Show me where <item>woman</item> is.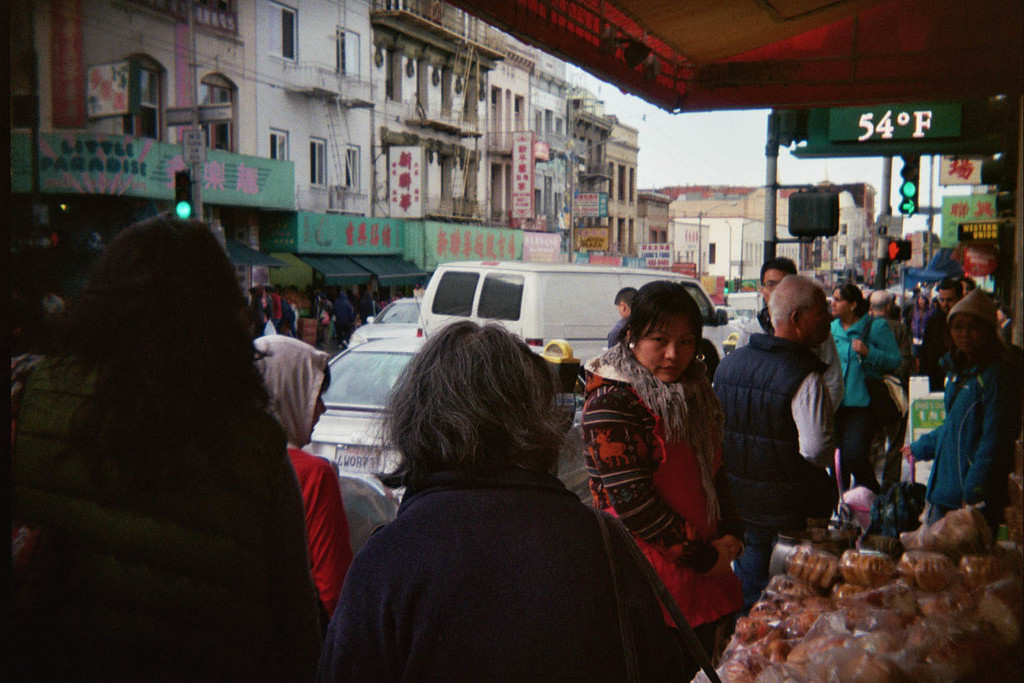
<item>woman</item> is at [823,277,925,484].
